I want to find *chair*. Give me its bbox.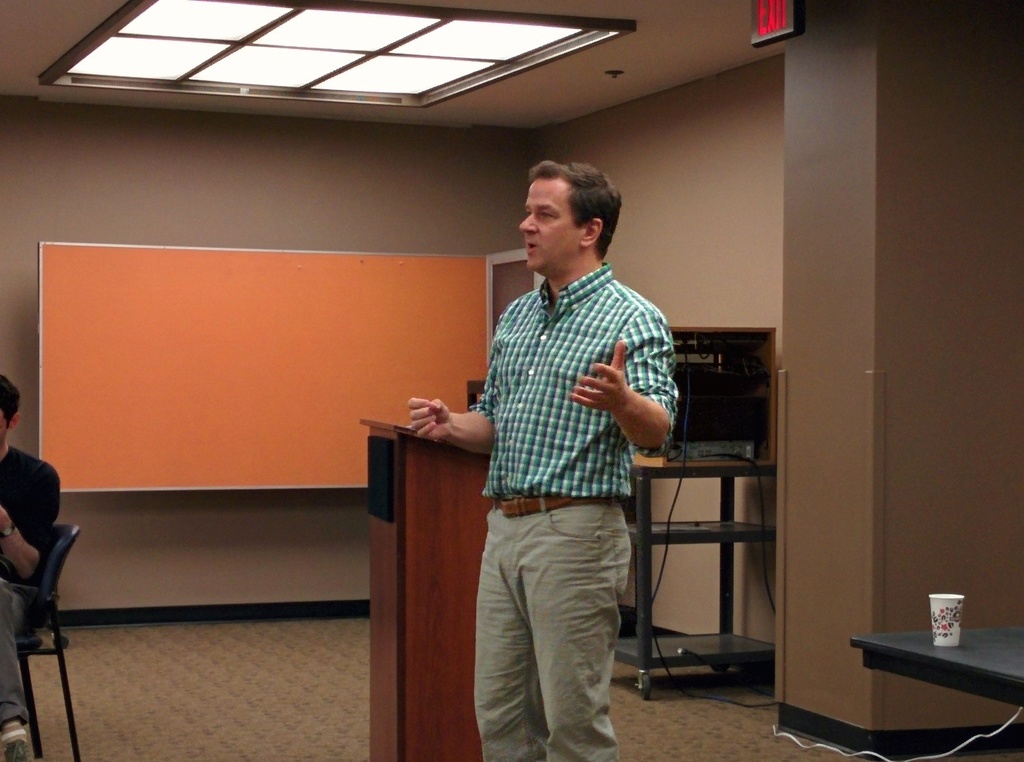
select_region(19, 510, 89, 761).
